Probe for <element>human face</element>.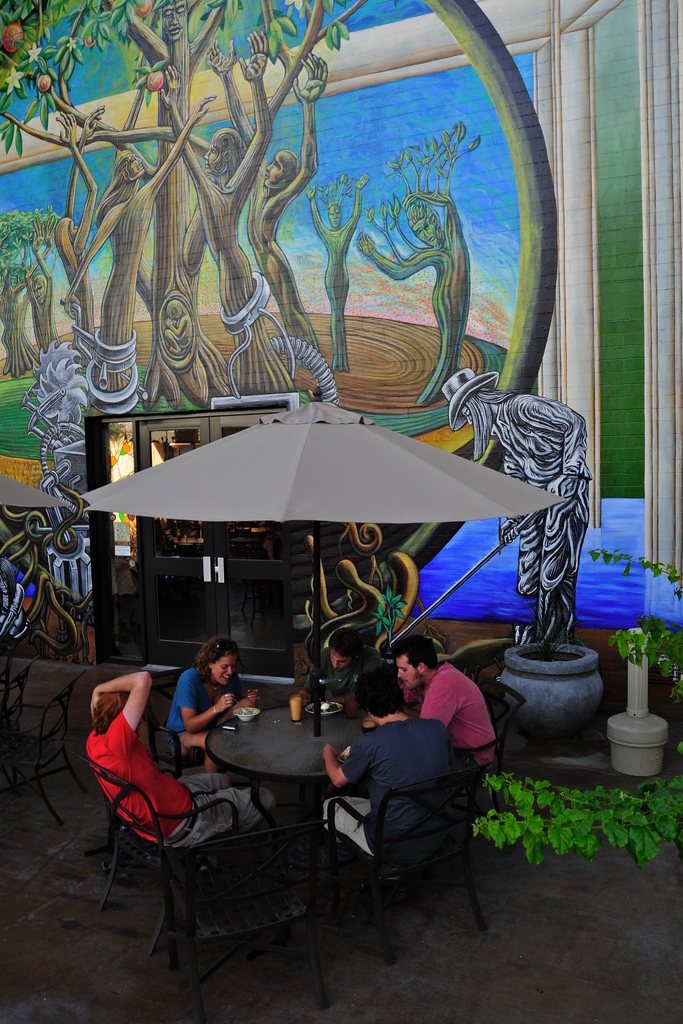
Probe result: 329, 650, 350, 671.
